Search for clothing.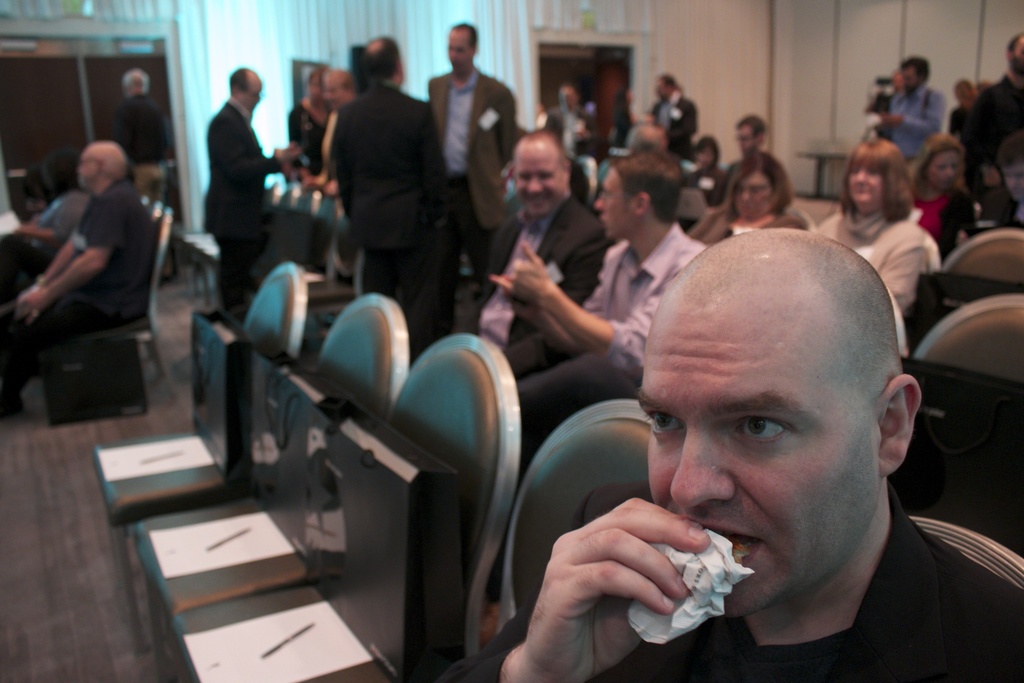
Found at [x1=0, y1=181, x2=155, y2=395].
